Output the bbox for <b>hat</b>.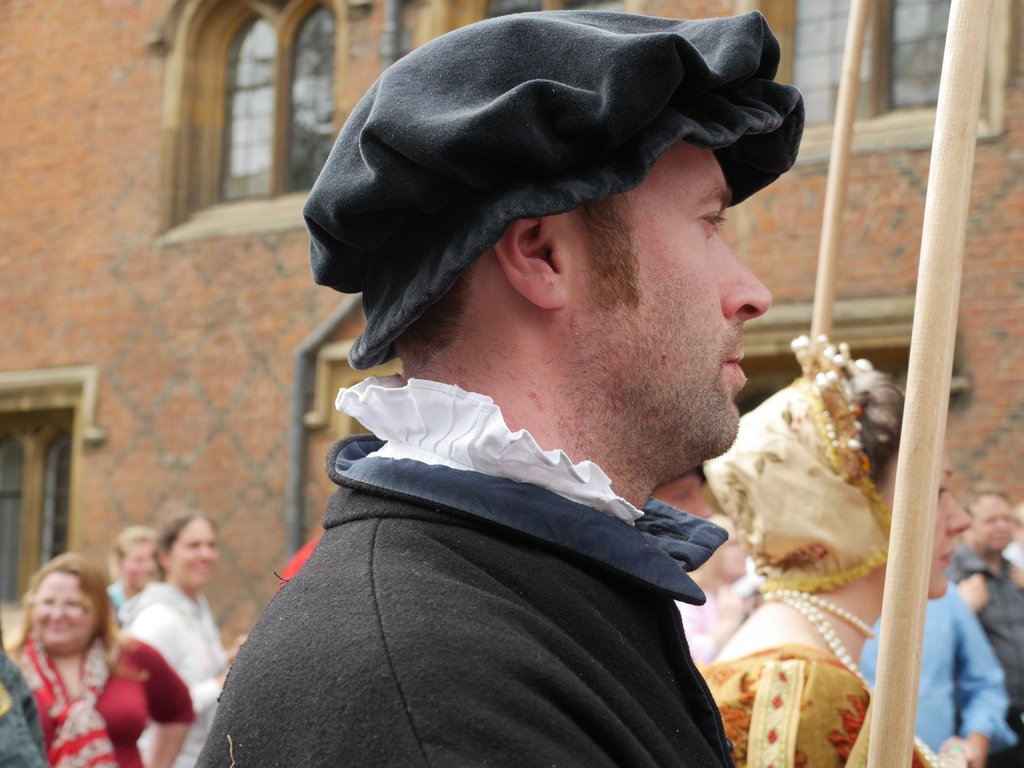
x1=301 y1=10 x2=808 y2=368.
